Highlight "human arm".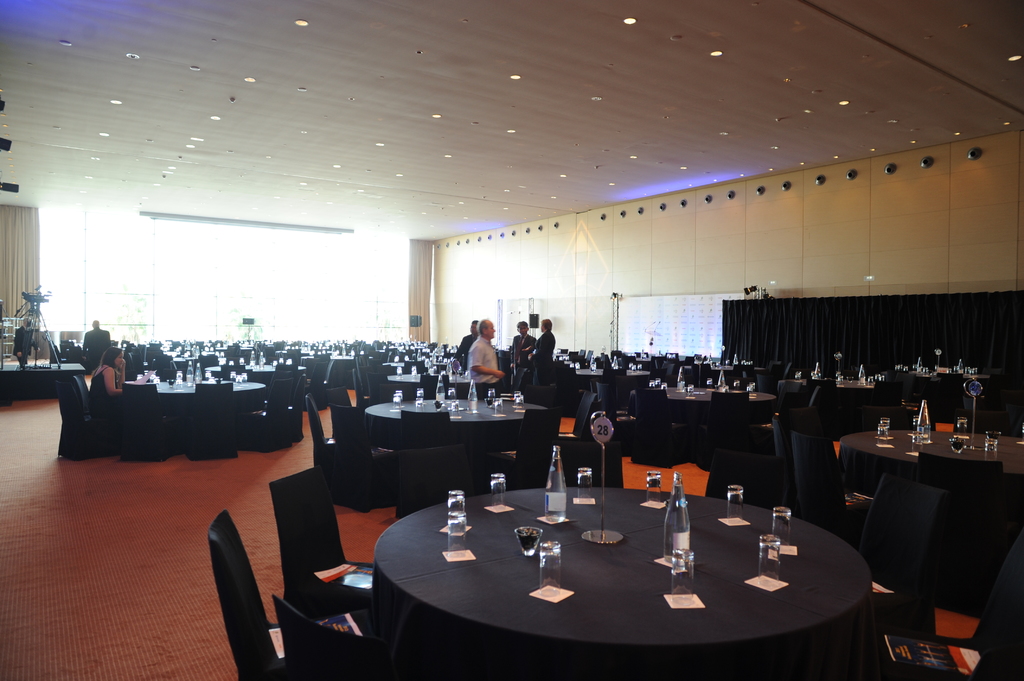
Highlighted region: <region>109, 366, 135, 397</region>.
